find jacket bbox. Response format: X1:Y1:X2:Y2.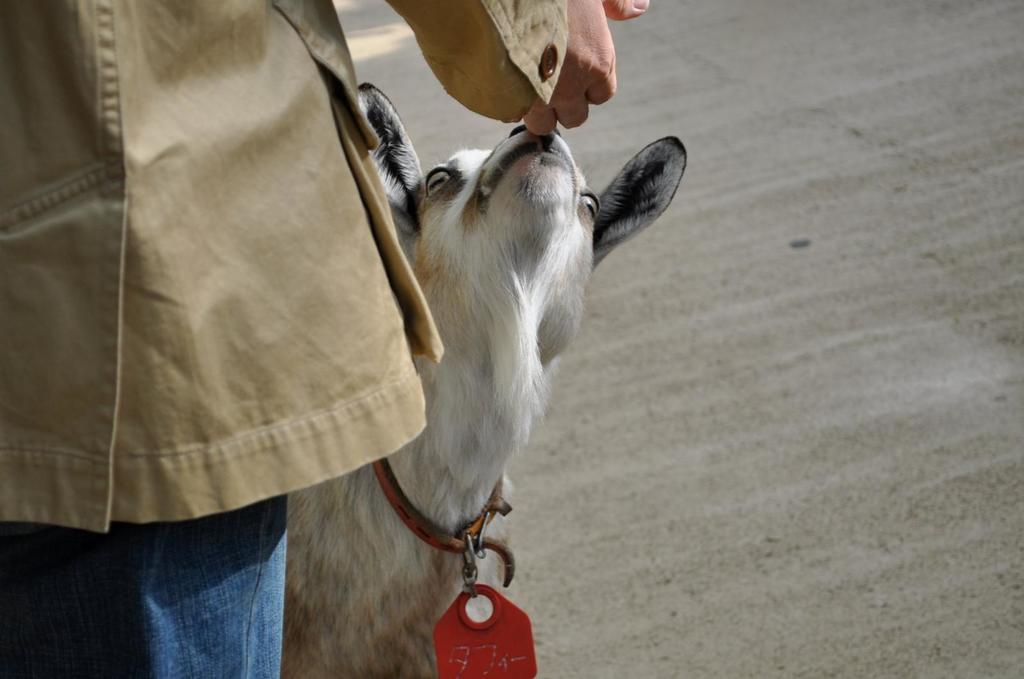
0:0:569:531.
